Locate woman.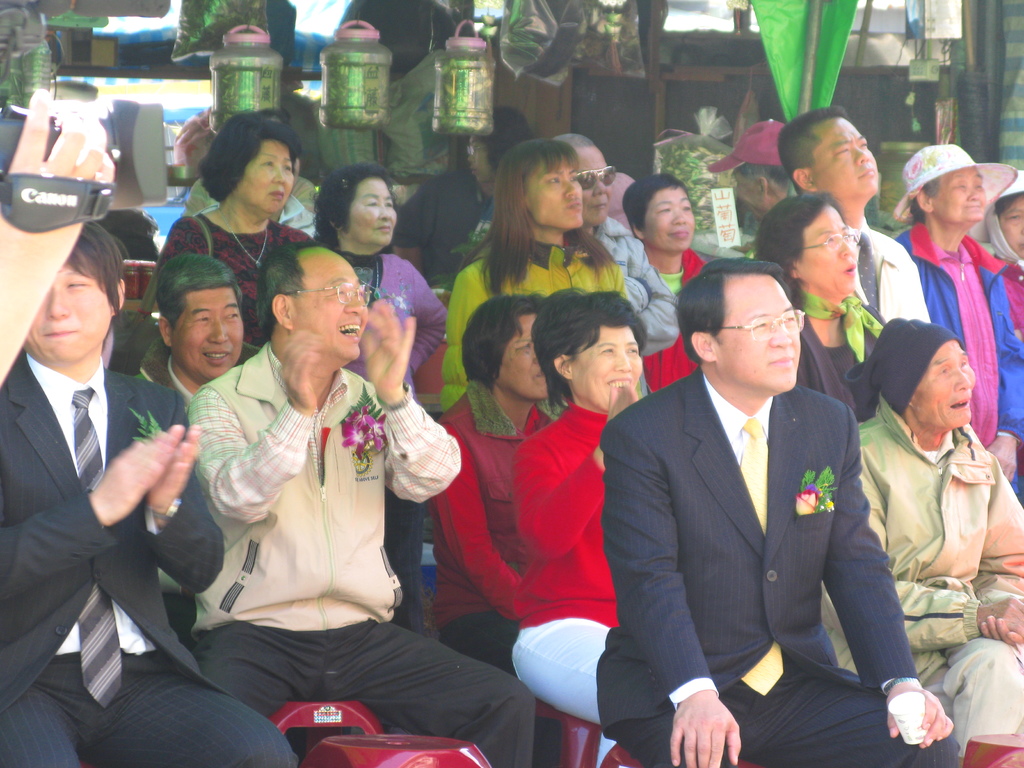
Bounding box: <region>982, 168, 1023, 344</region>.
